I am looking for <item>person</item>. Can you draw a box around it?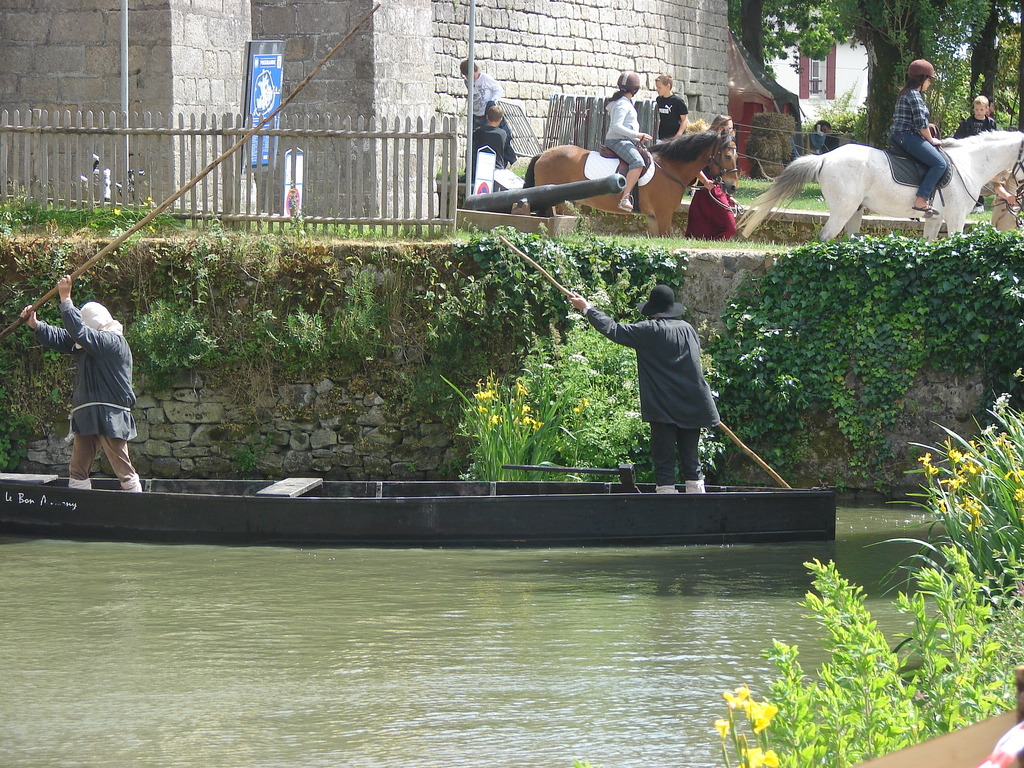
Sure, the bounding box is <region>648, 74, 691, 138</region>.
